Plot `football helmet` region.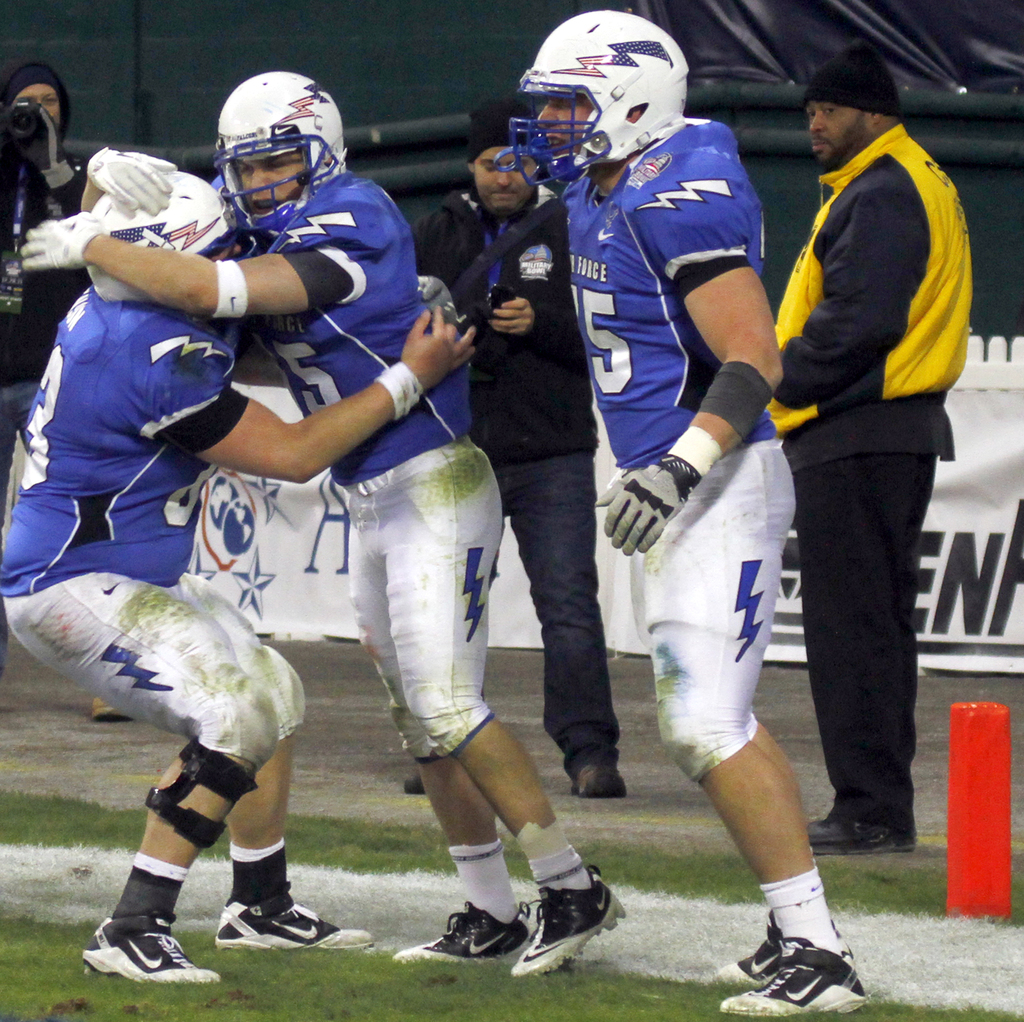
Plotted at BBox(202, 65, 360, 229).
